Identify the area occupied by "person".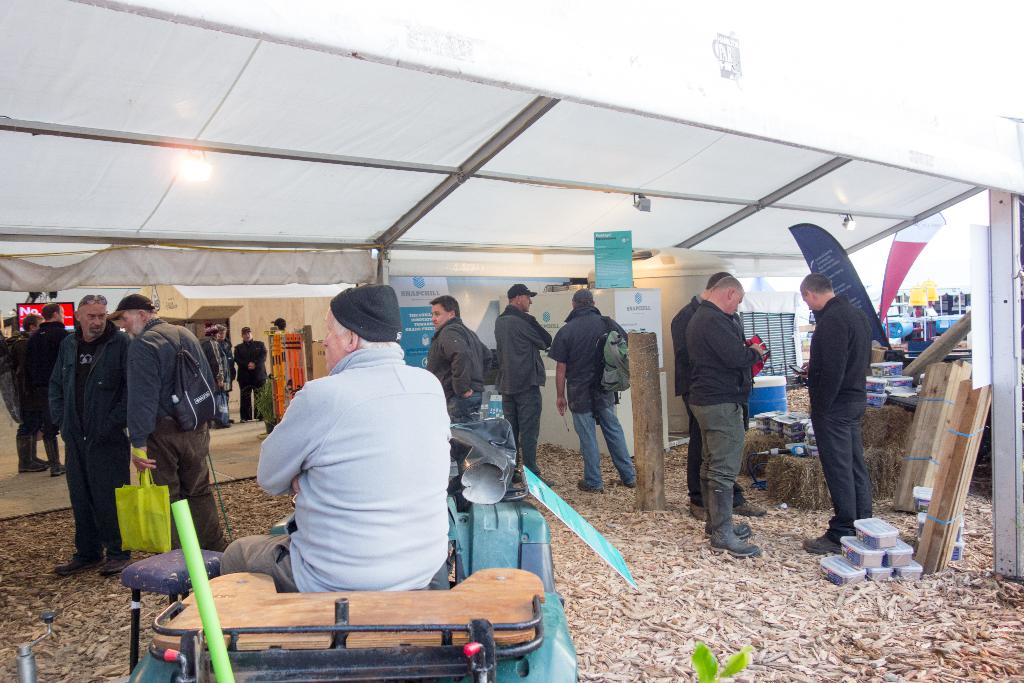
Area: <box>492,280,550,498</box>.
